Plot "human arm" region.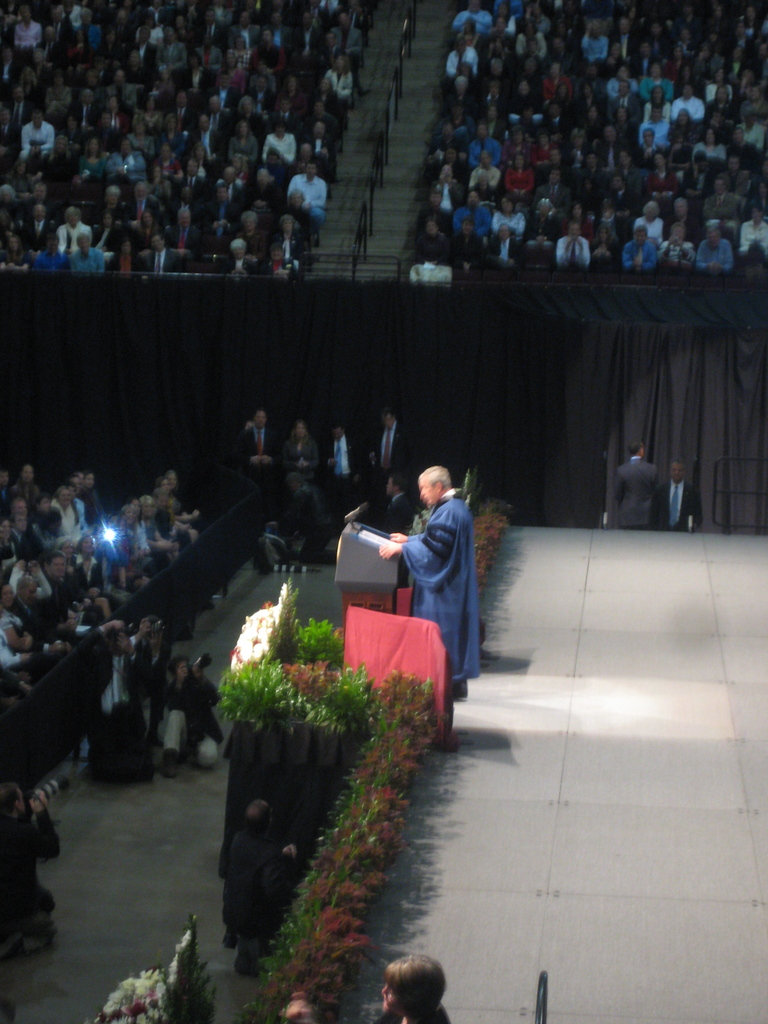
Plotted at bbox(3, 620, 27, 653).
